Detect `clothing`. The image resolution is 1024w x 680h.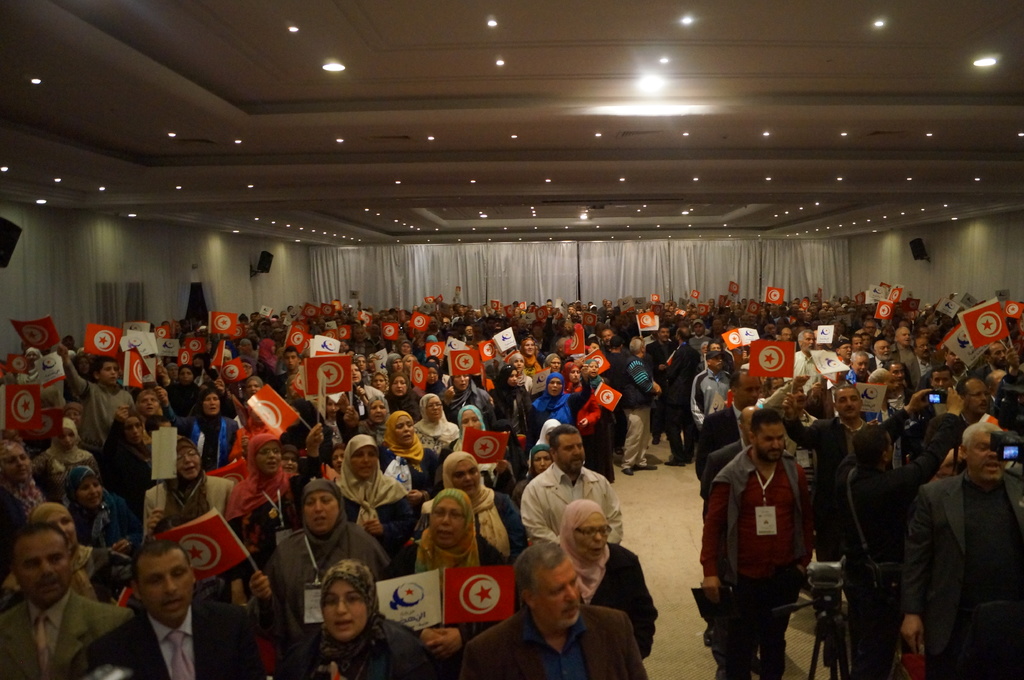
bbox=[333, 429, 412, 551].
